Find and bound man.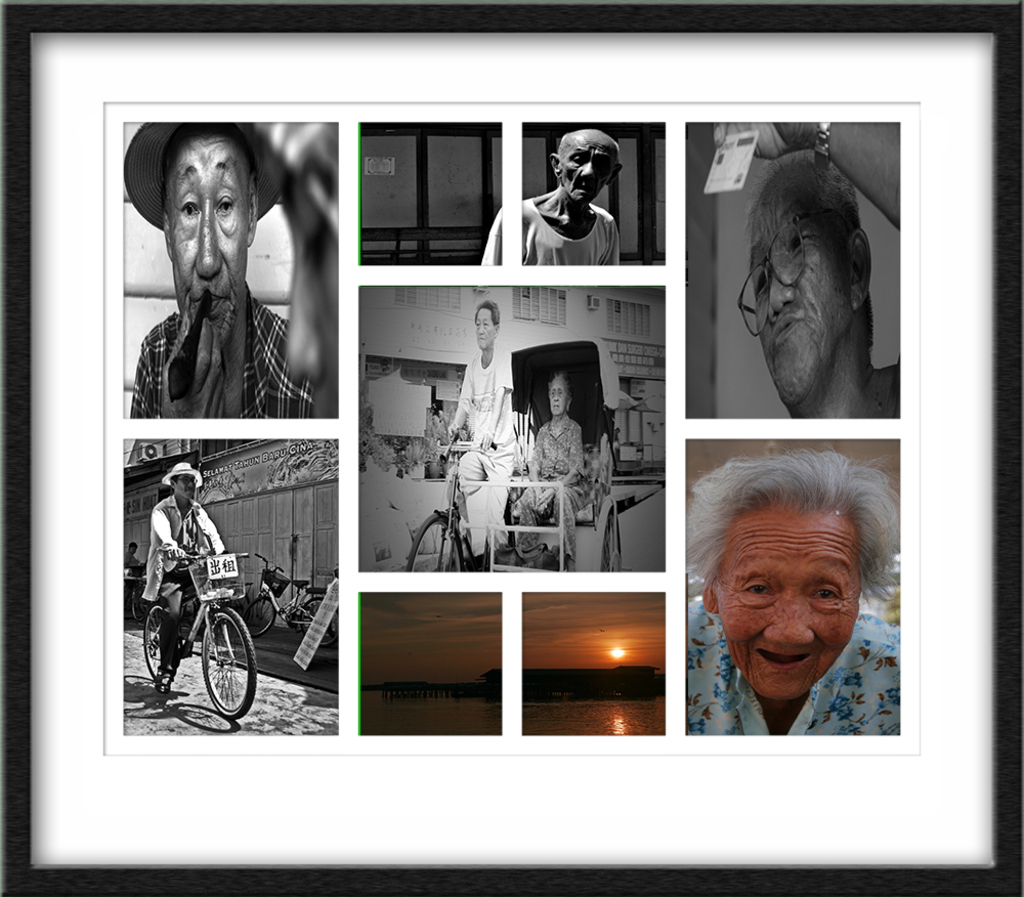
Bound: BBox(126, 127, 294, 446).
